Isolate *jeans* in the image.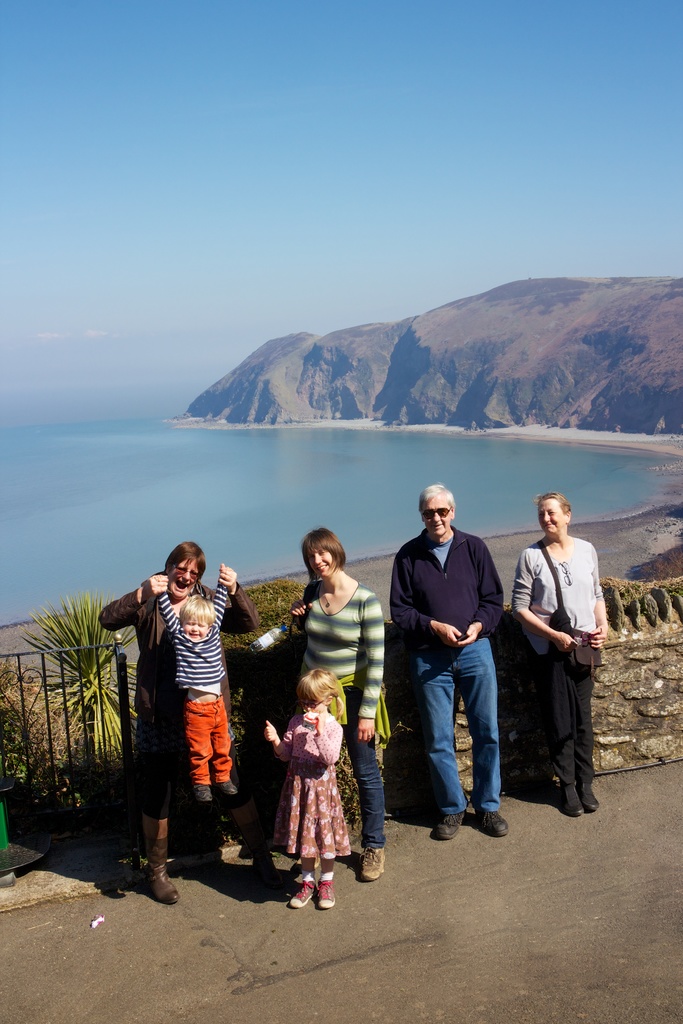
Isolated region: Rect(185, 692, 239, 790).
